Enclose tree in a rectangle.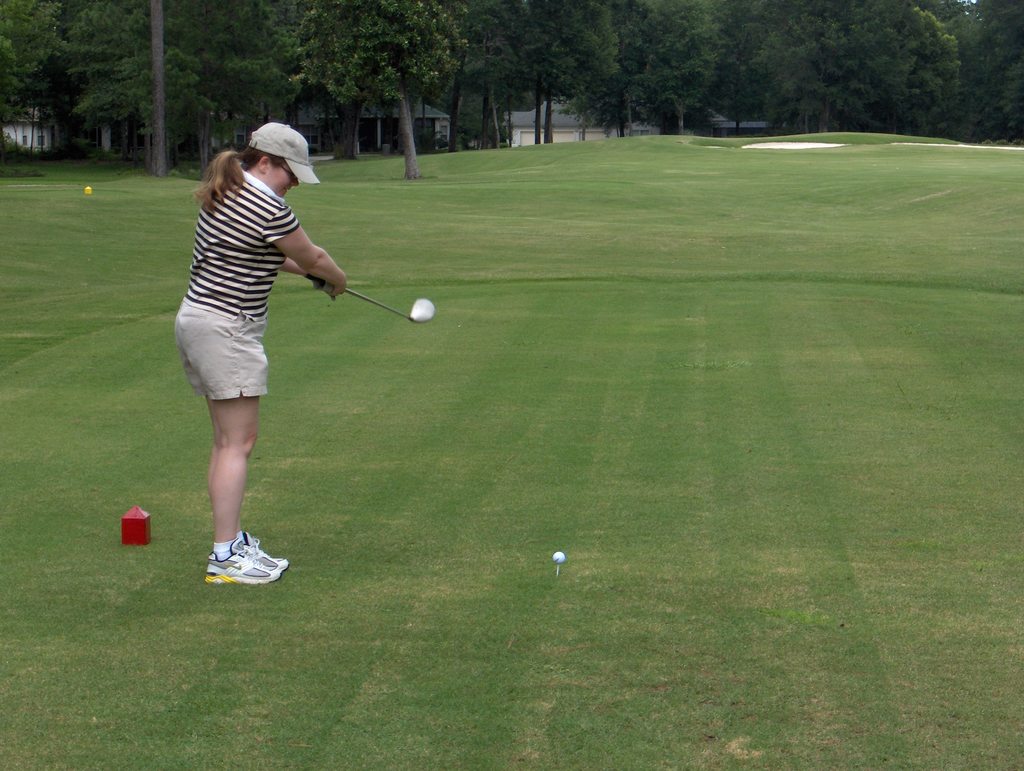
954 0 1023 147.
